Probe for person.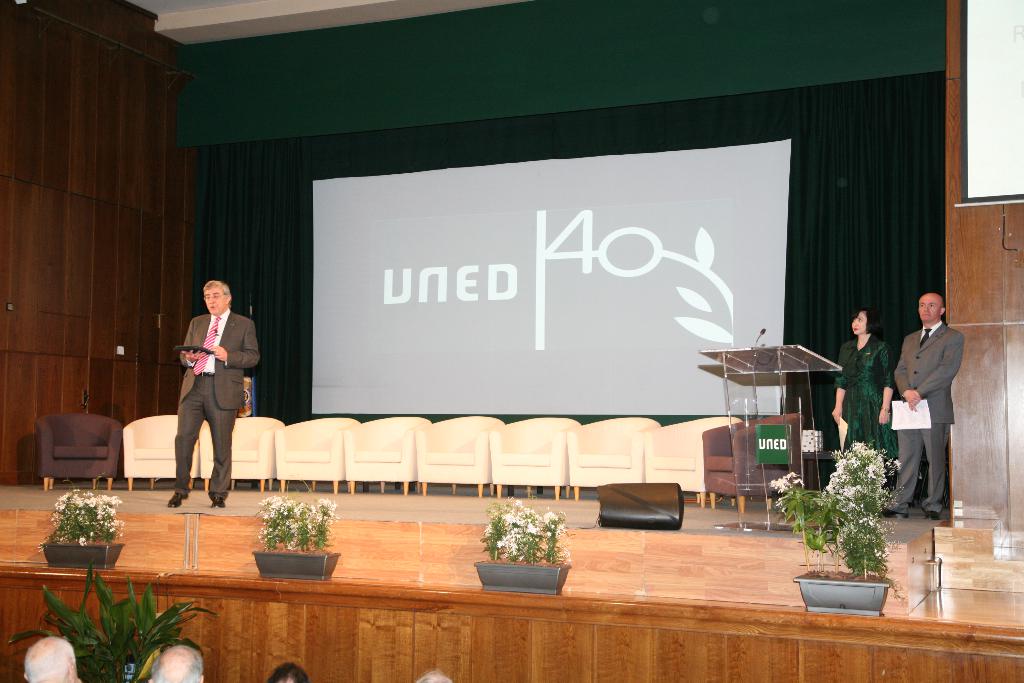
Probe result: (left=166, top=279, right=257, bottom=508).
